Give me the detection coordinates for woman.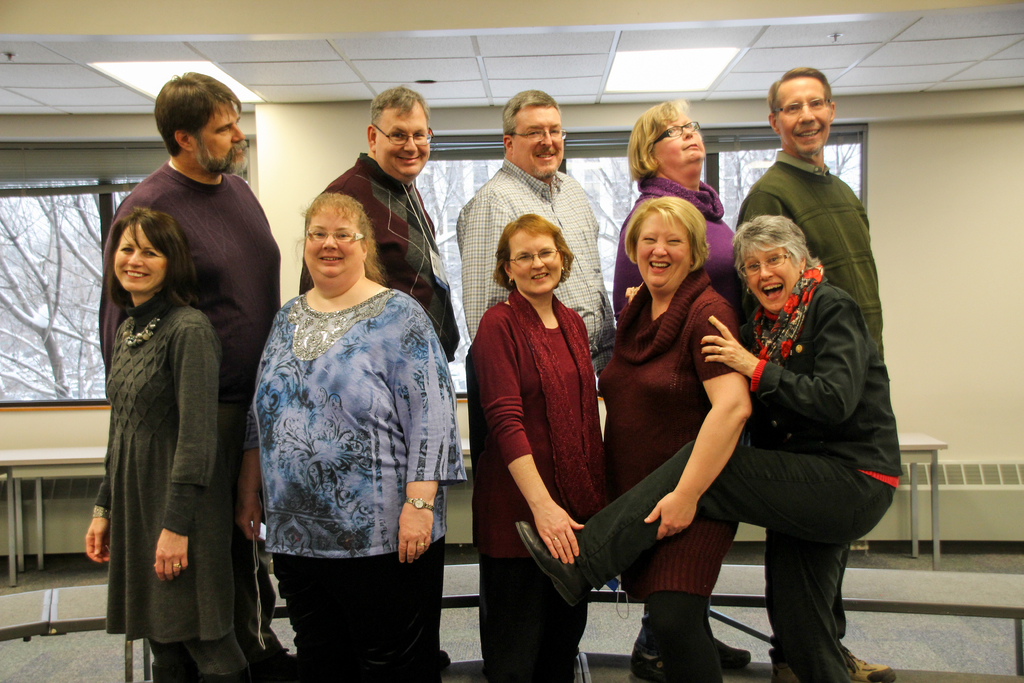
<bbox>467, 213, 609, 682</bbox>.
